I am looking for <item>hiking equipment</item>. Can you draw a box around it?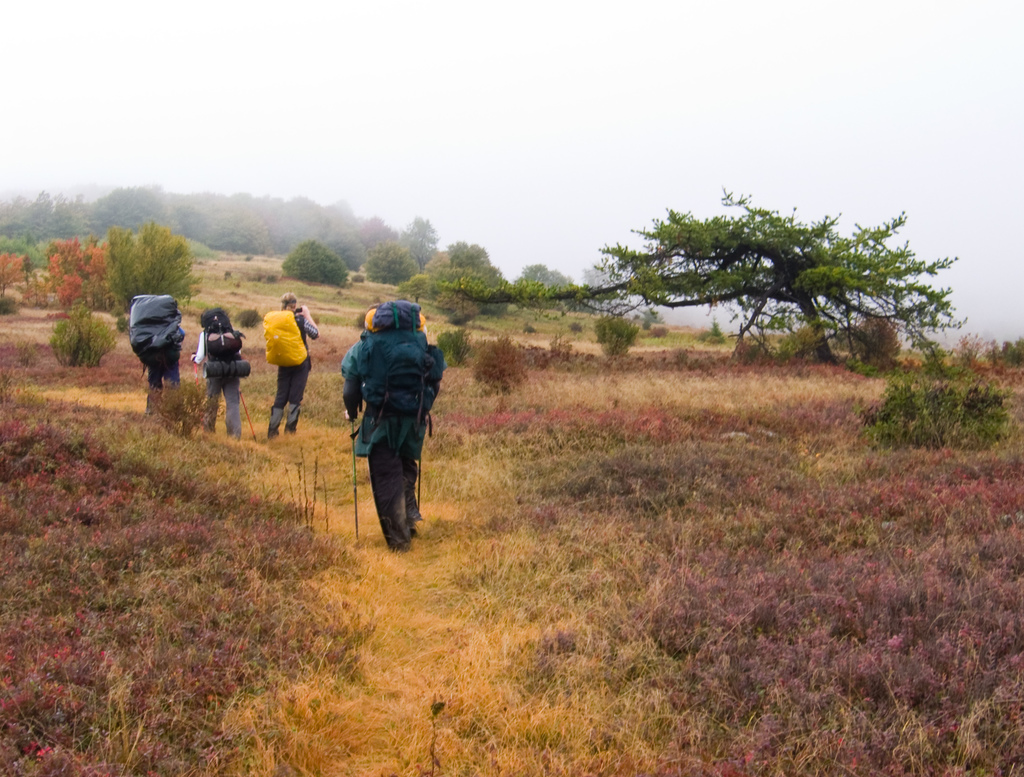
Sure, the bounding box is region(350, 423, 362, 548).
